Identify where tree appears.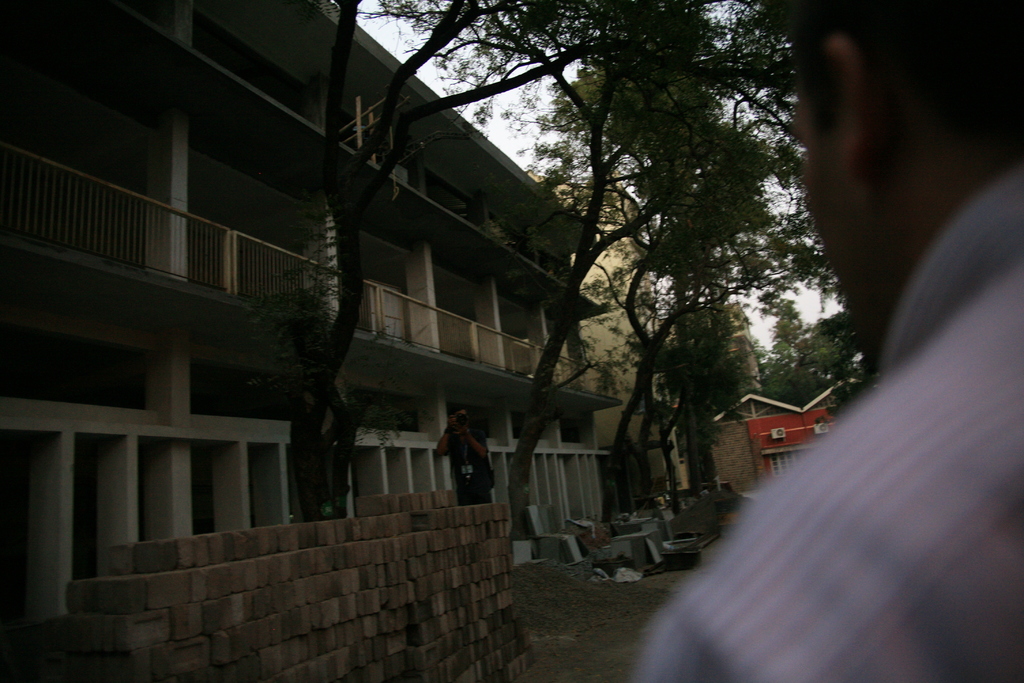
Appears at pyautogui.locateOnScreen(653, 0, 845, 536).
